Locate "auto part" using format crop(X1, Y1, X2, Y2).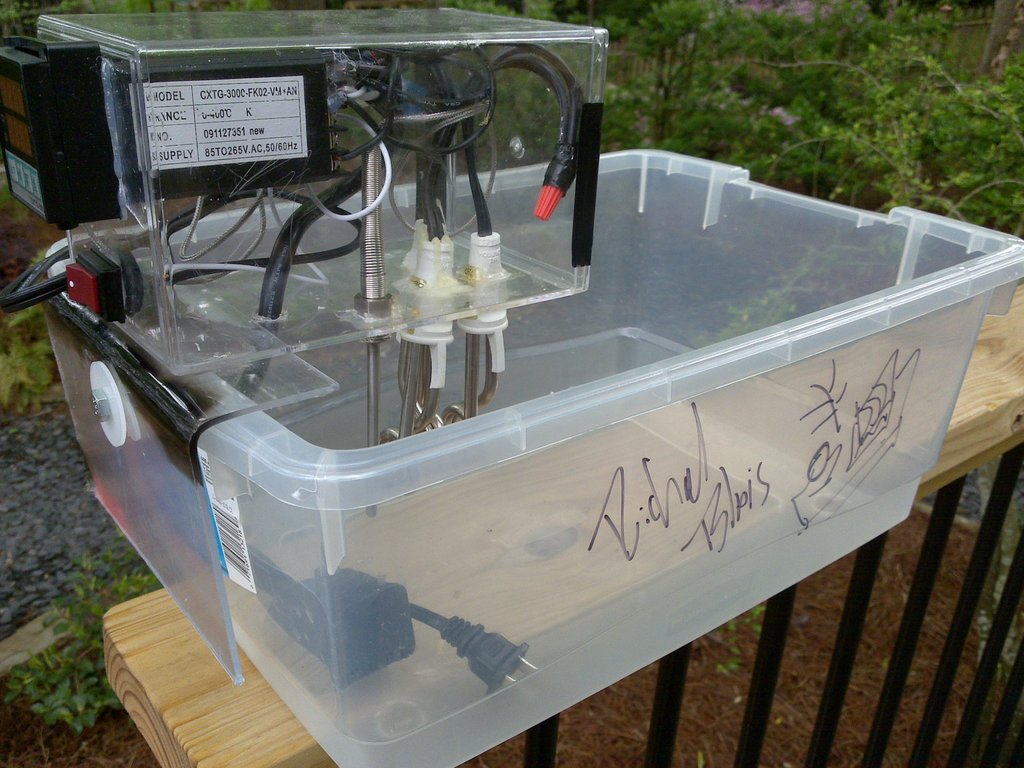
crop(0, 33, 598, 729).
